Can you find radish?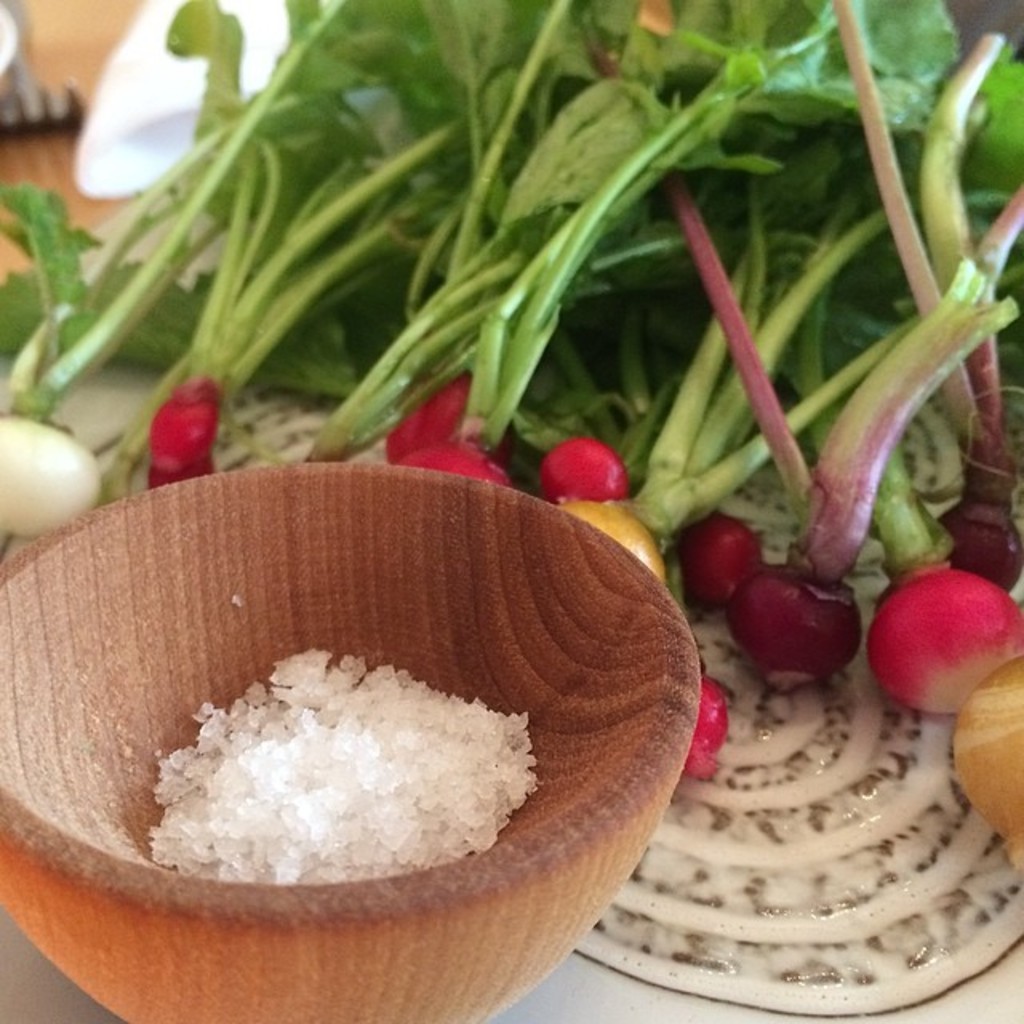
Yes, bounding box: (left=541, top=432, right=624, bottom=499).
